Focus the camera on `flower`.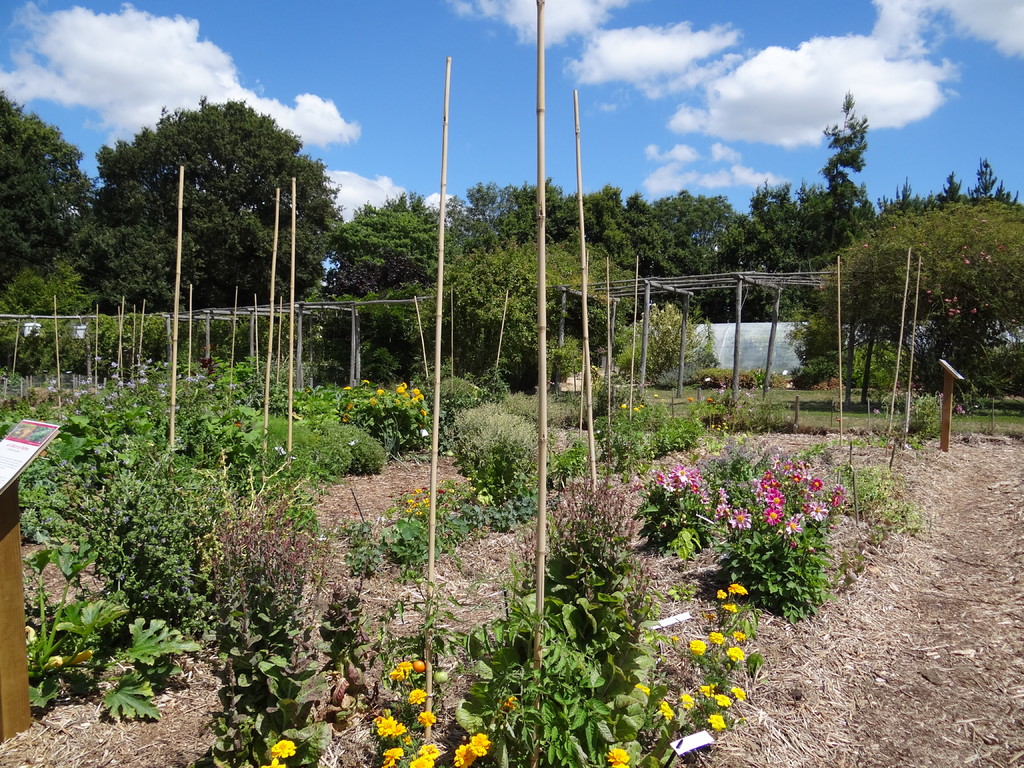
Focus region: bbox=[718, 604, 737, 617].
